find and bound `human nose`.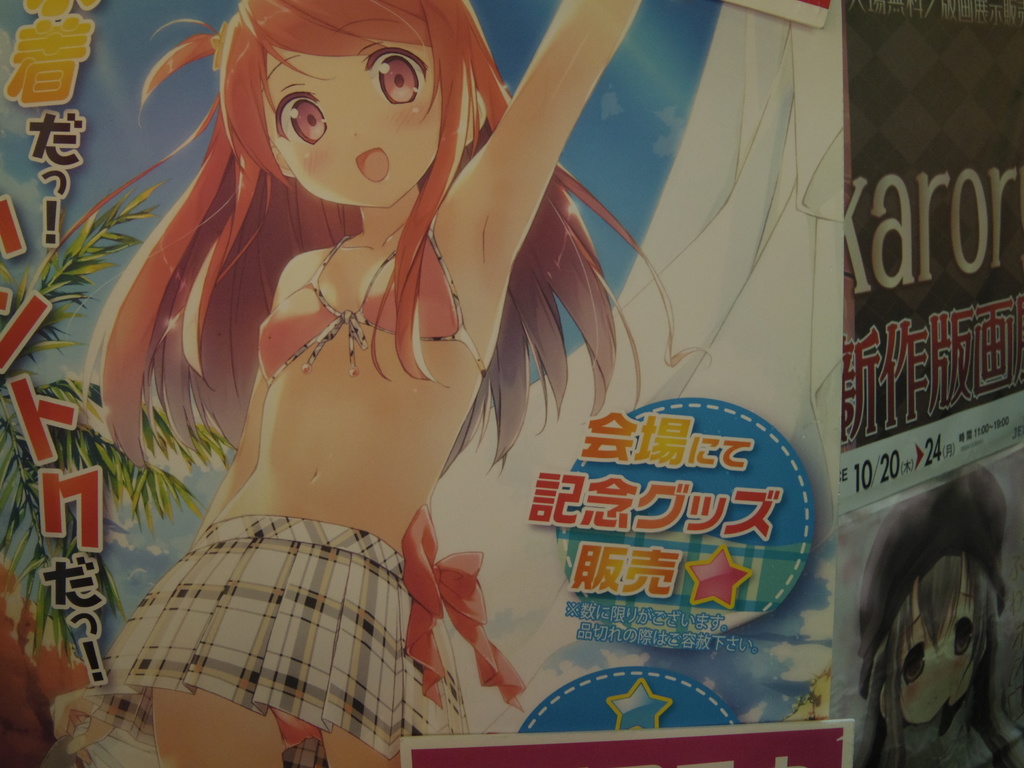
Bound: <bbox>349, 100, 377, 140</bbox>.
